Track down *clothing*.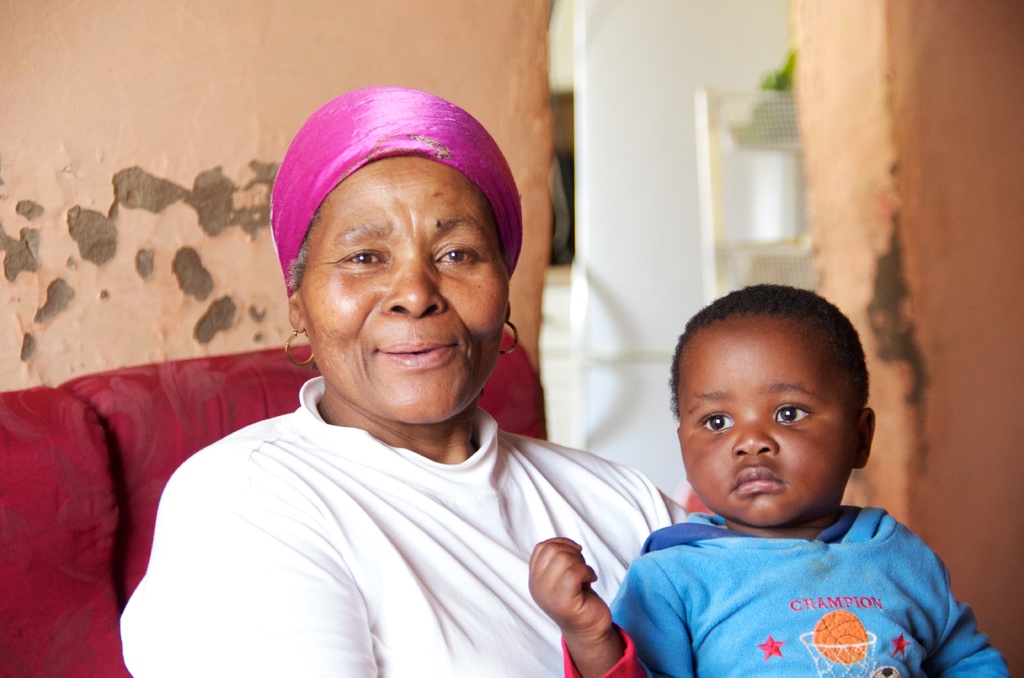
Tracked to <region>557, 503, 1021, 677</region>.
